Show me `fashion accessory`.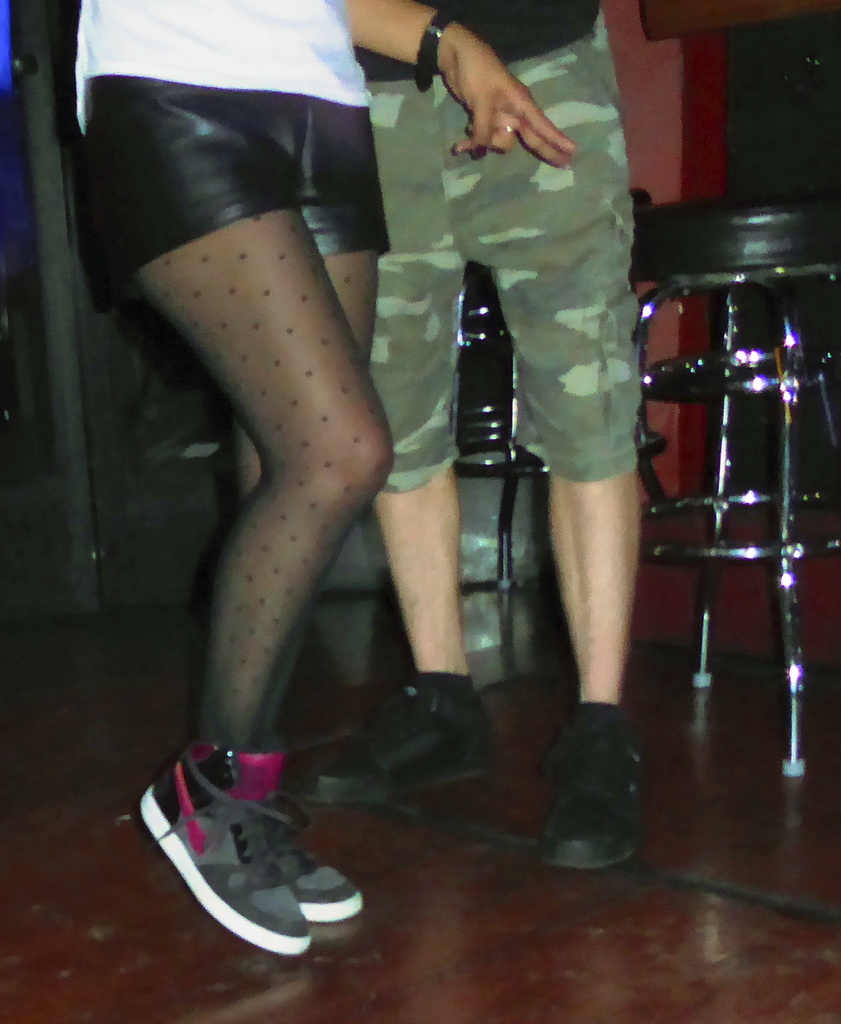
`fashion accessory` is here: select_region(540, 721, 643, 872).
